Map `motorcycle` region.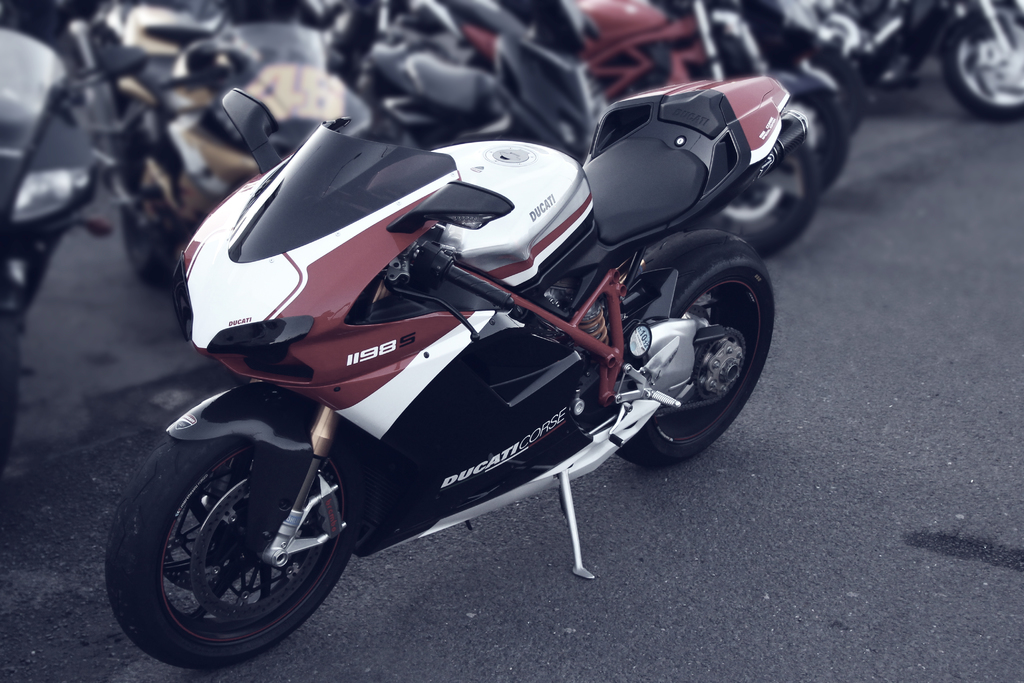
Mapped to l=816, t=1, r=1023, b=126.
